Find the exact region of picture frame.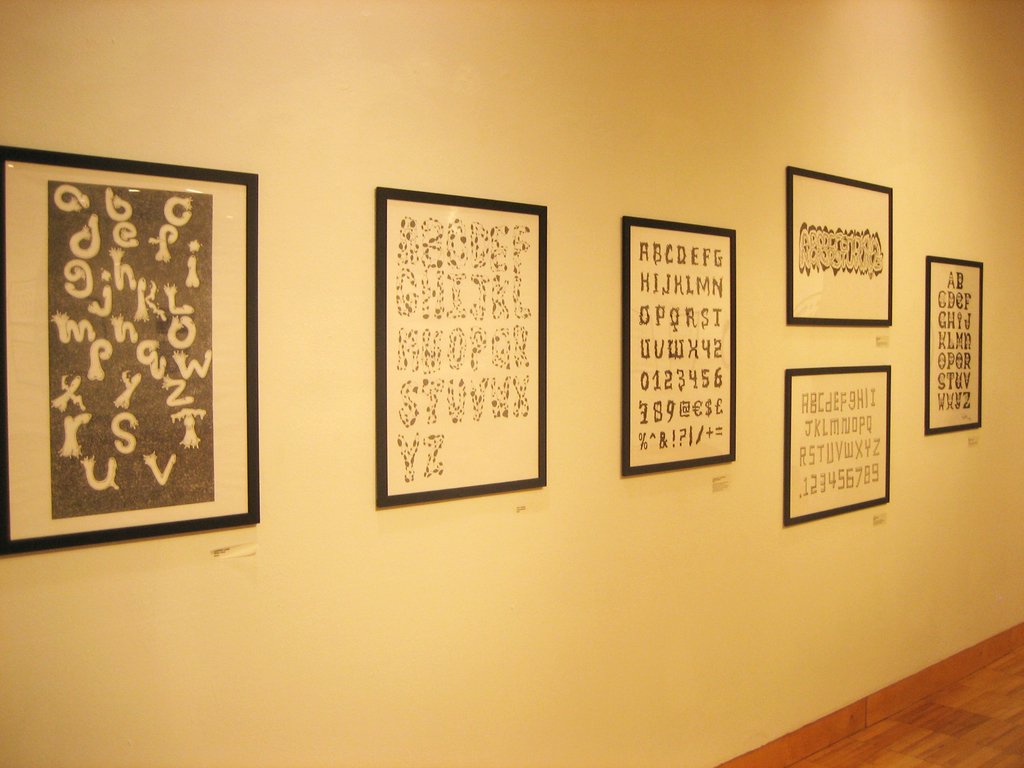
Exact region: x1=783 y1=368 x2=890 y2=525.
